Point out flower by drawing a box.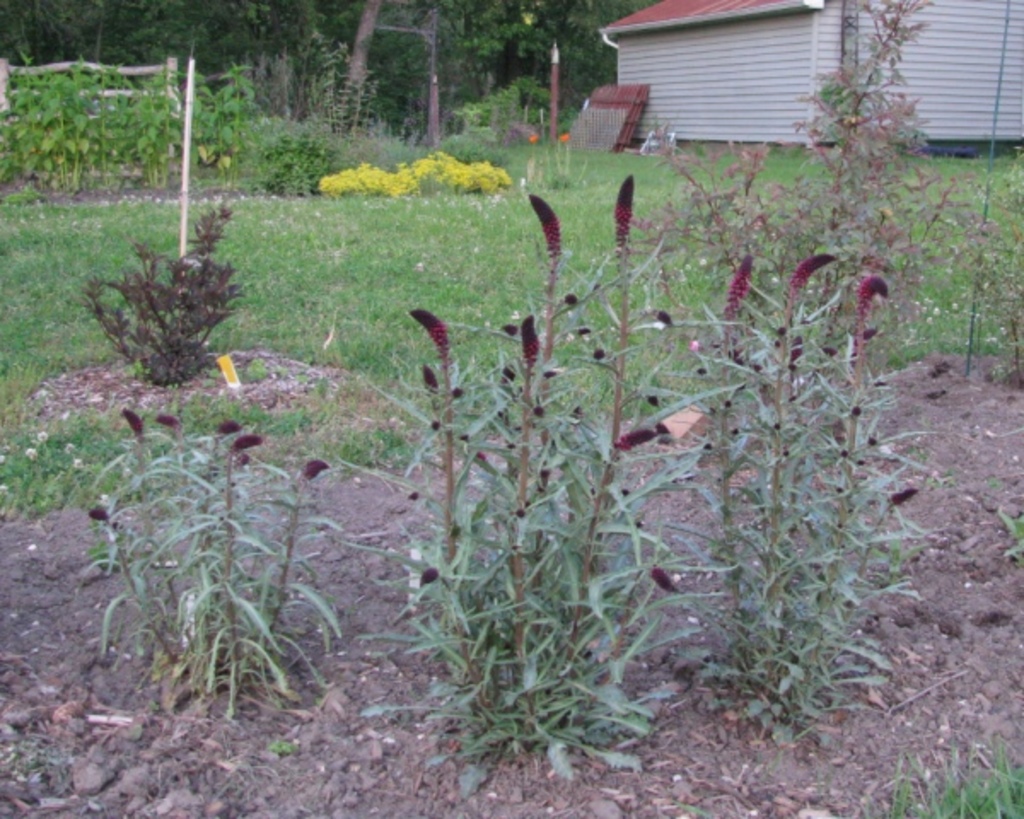
locate(517, 314, 544, 357).
